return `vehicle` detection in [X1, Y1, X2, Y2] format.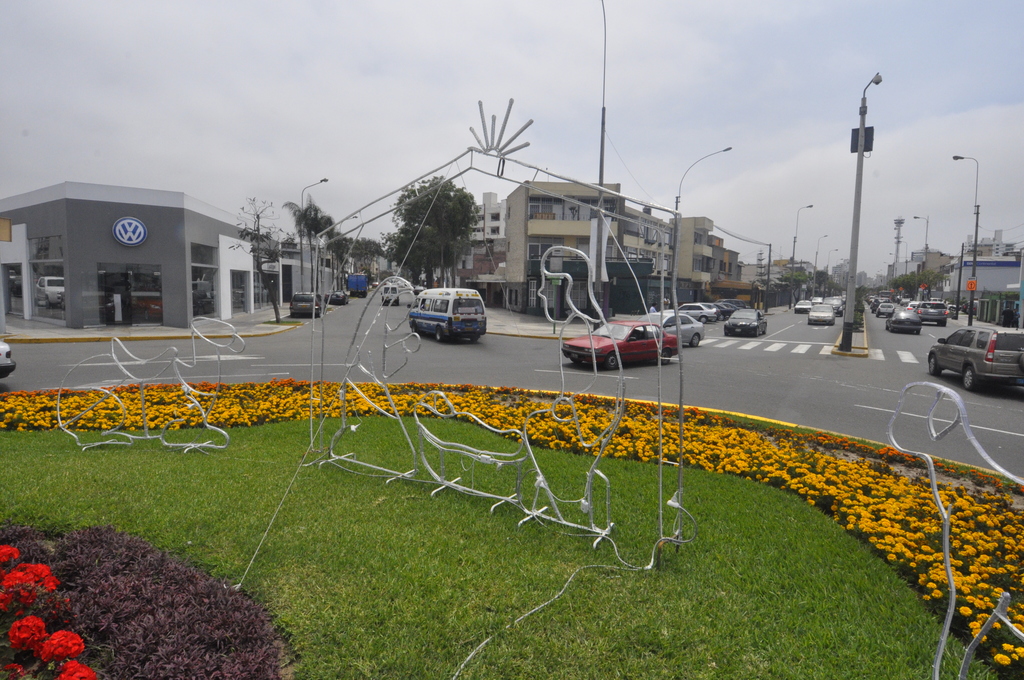
[726, 299, 757, 311].
